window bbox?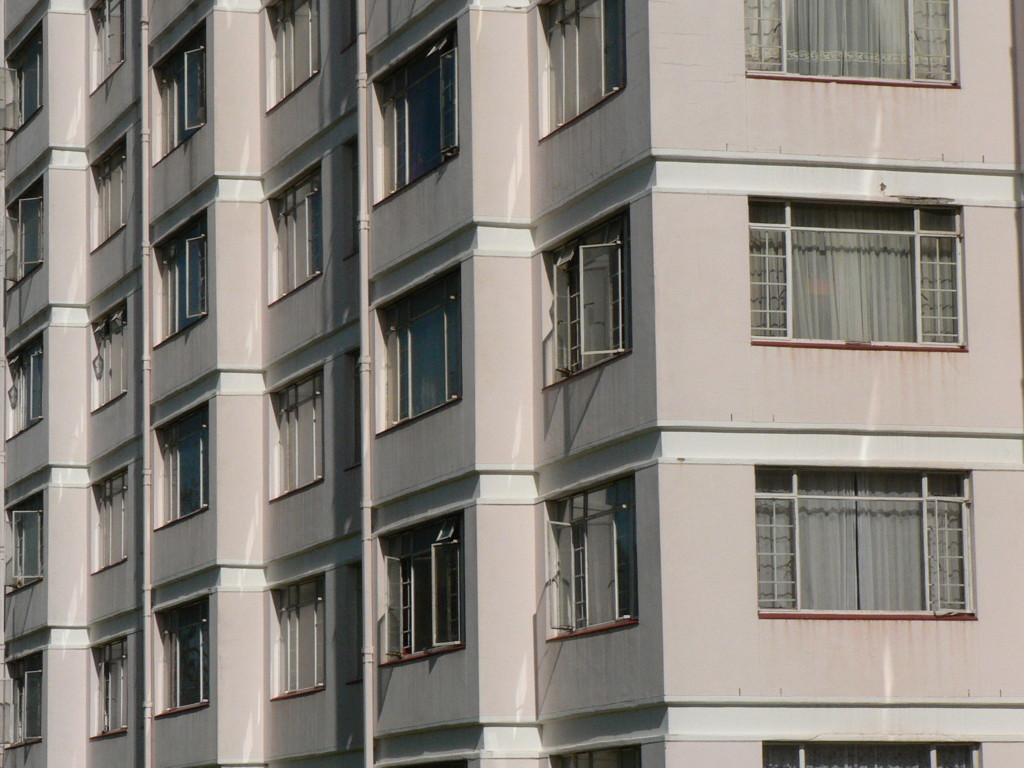
<region>369, 16, 470, 204</region>
